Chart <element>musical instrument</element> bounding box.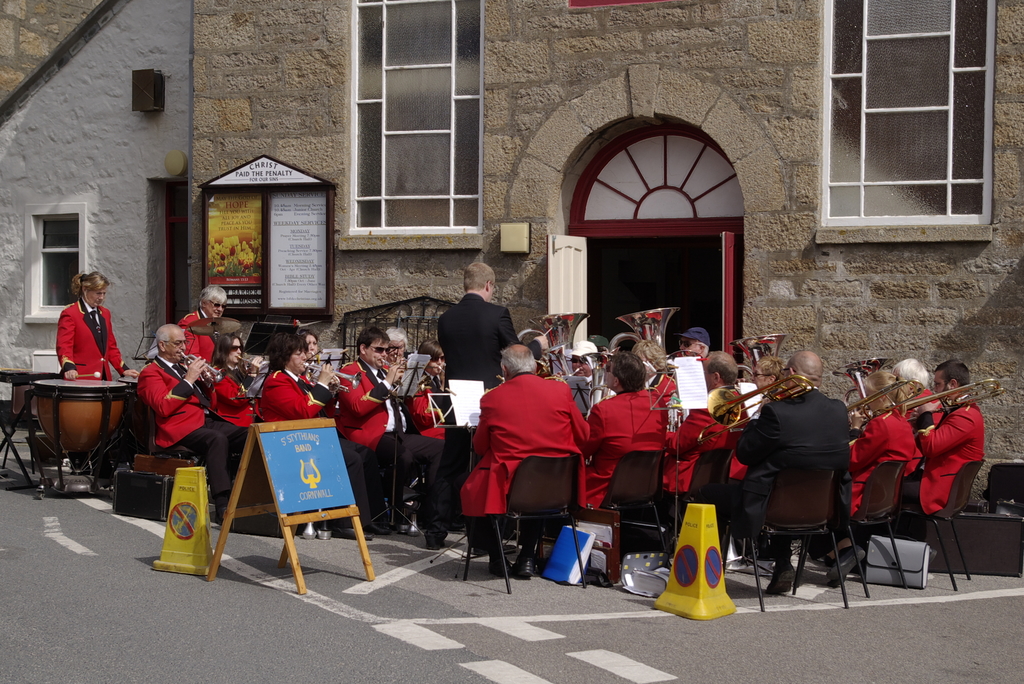
Charted: bbox(714, 371, 822, 431).
